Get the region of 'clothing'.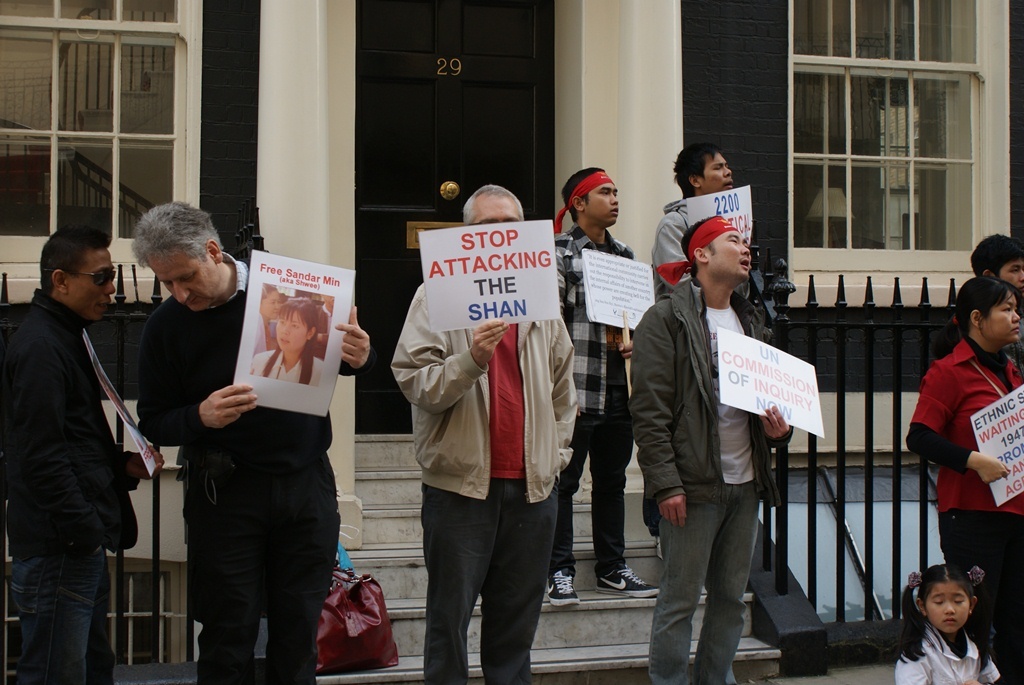
l=900, t=628, r=1006, b=684.
